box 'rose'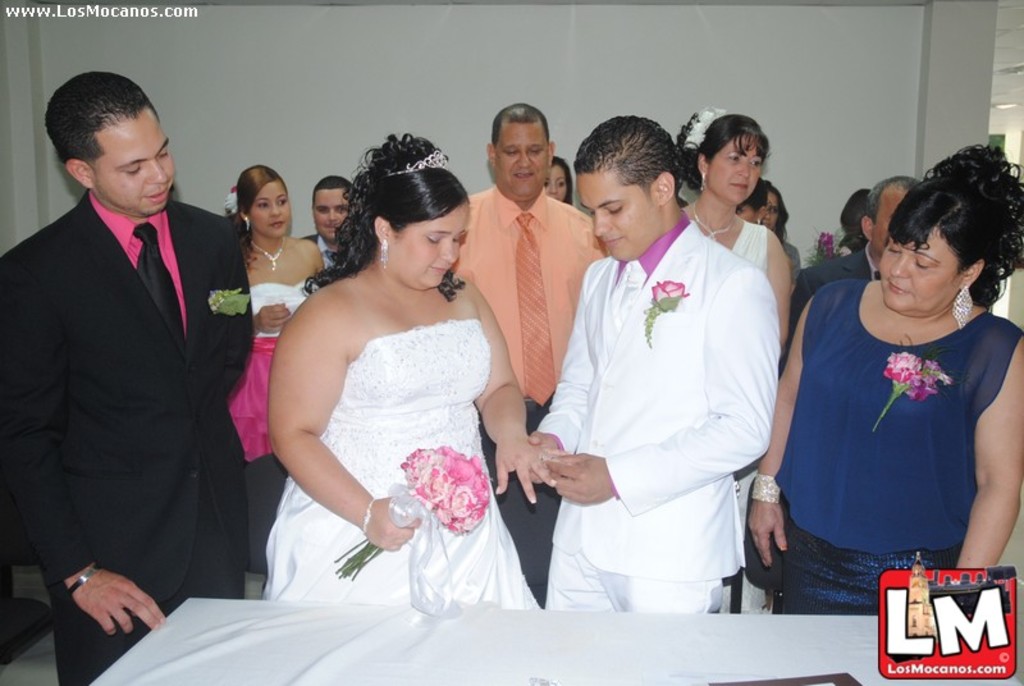
649:278:690:311
